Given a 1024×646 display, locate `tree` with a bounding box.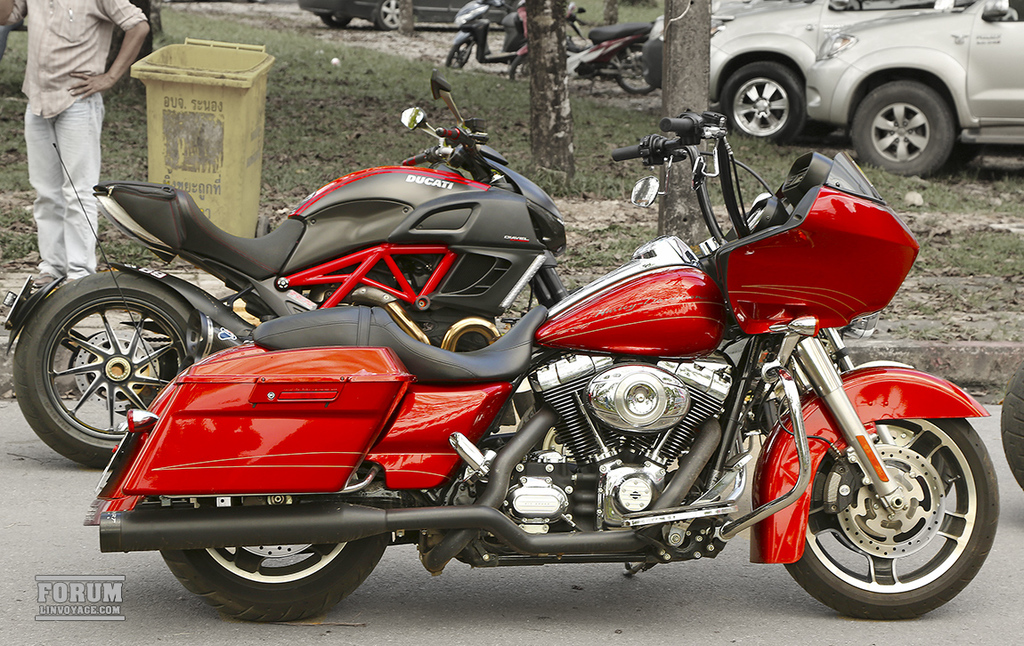
Located: 524:0:582:194.
